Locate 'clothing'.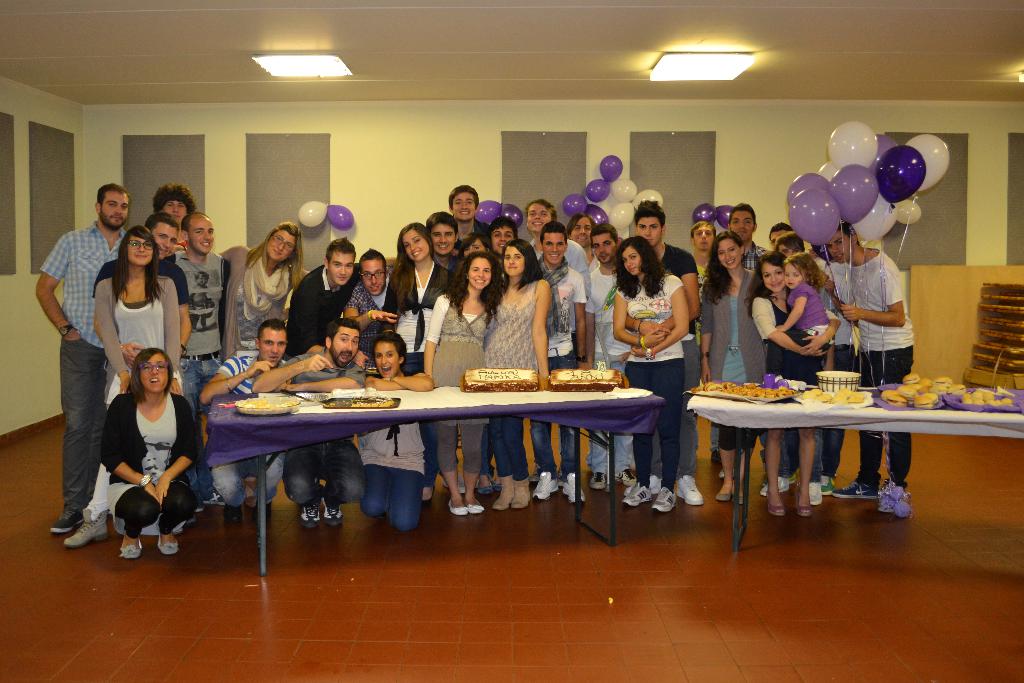
Bounding box: region(598, 273, 714, 515).
